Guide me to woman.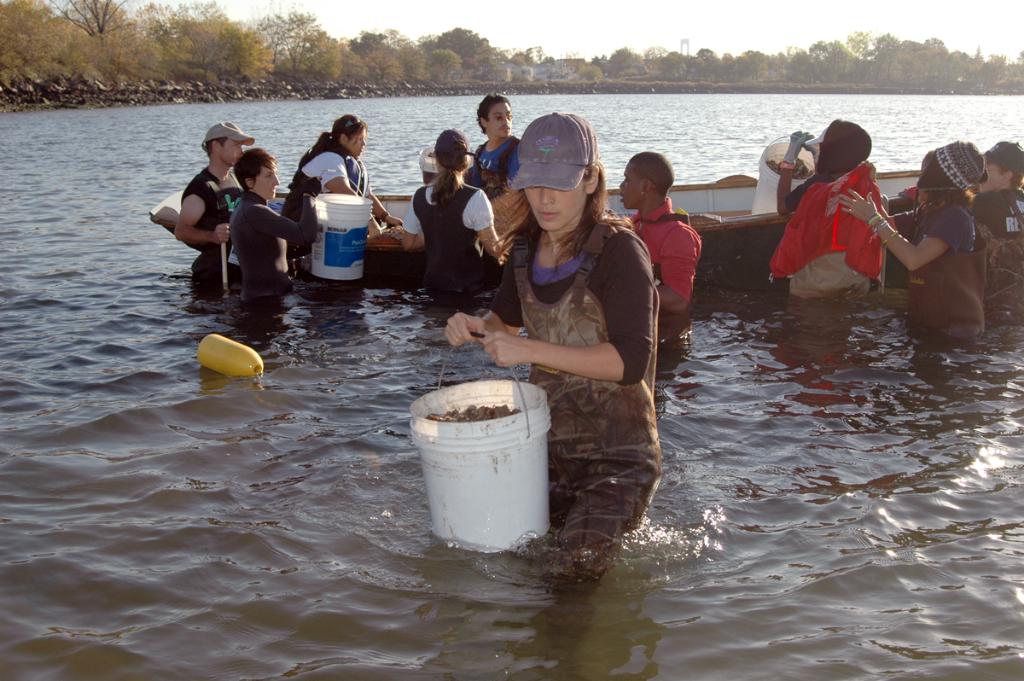
Guidance: 820:133:1002:352.
